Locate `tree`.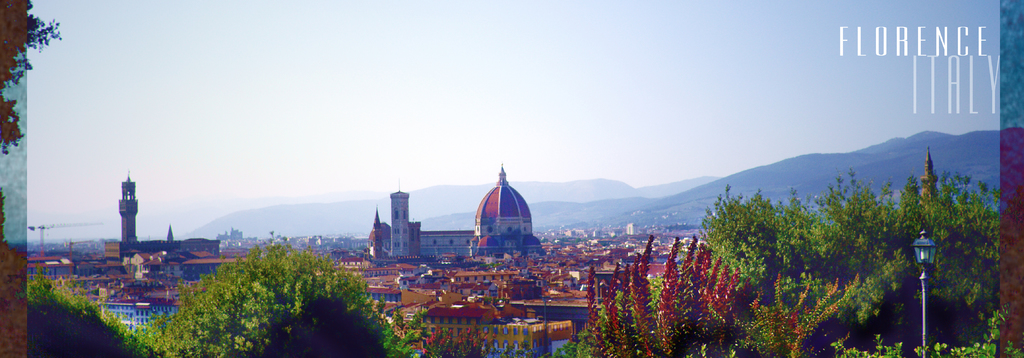
Bounding box: 740 270 851 357.
